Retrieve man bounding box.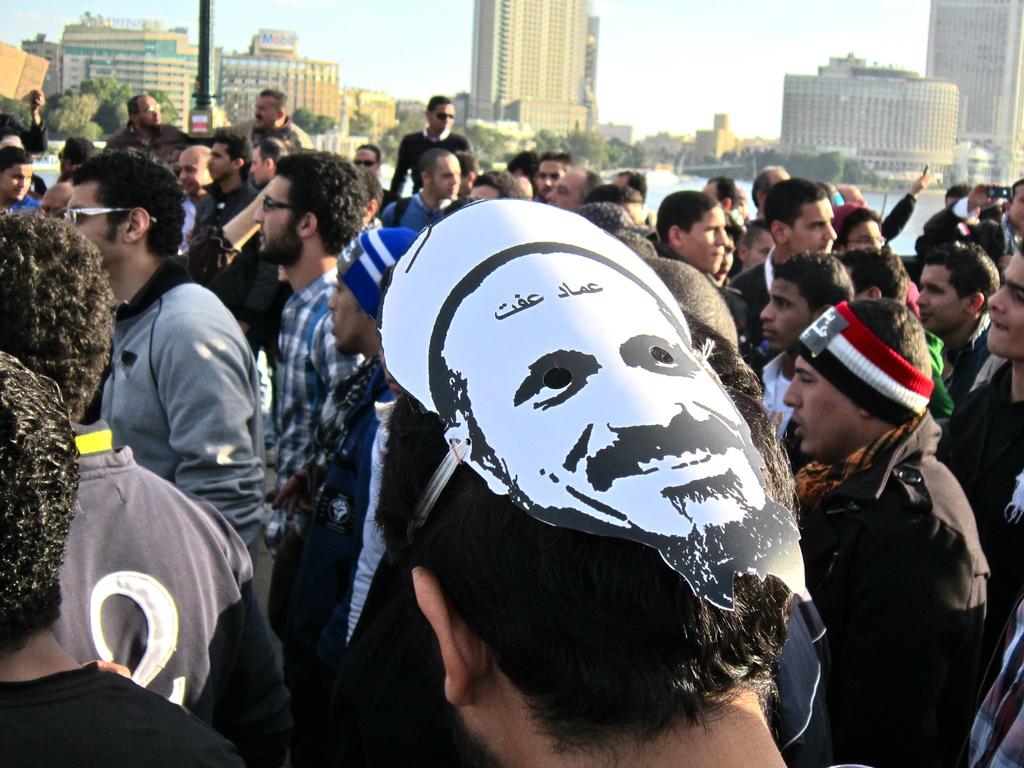
Bounding box: left=284, top=196, right=436, bottom=767.
